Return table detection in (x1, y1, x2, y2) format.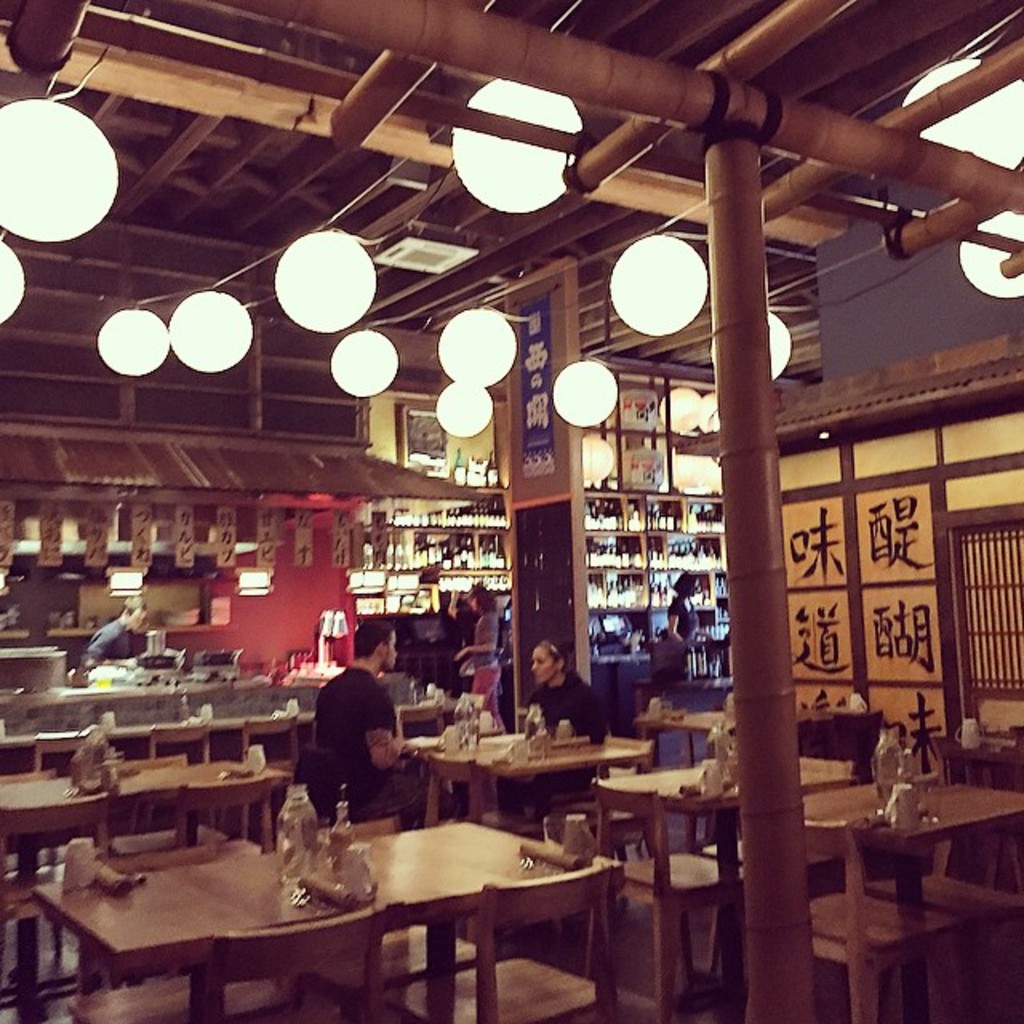
(947, 730, 1022, 766).
